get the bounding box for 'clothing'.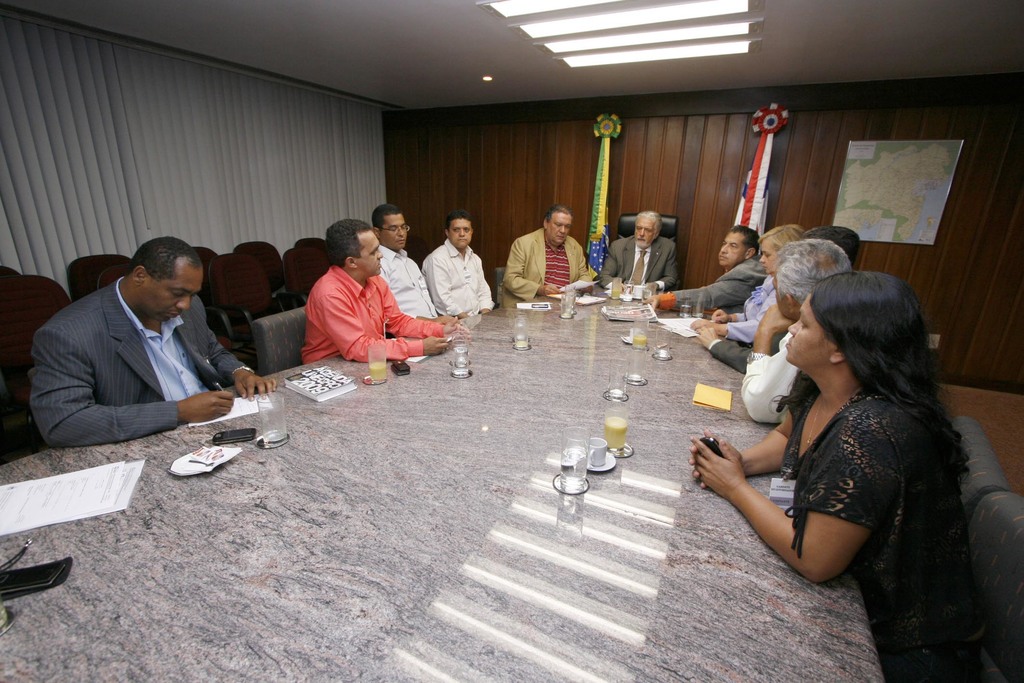
bbox=(598, 236, 685, 299).
